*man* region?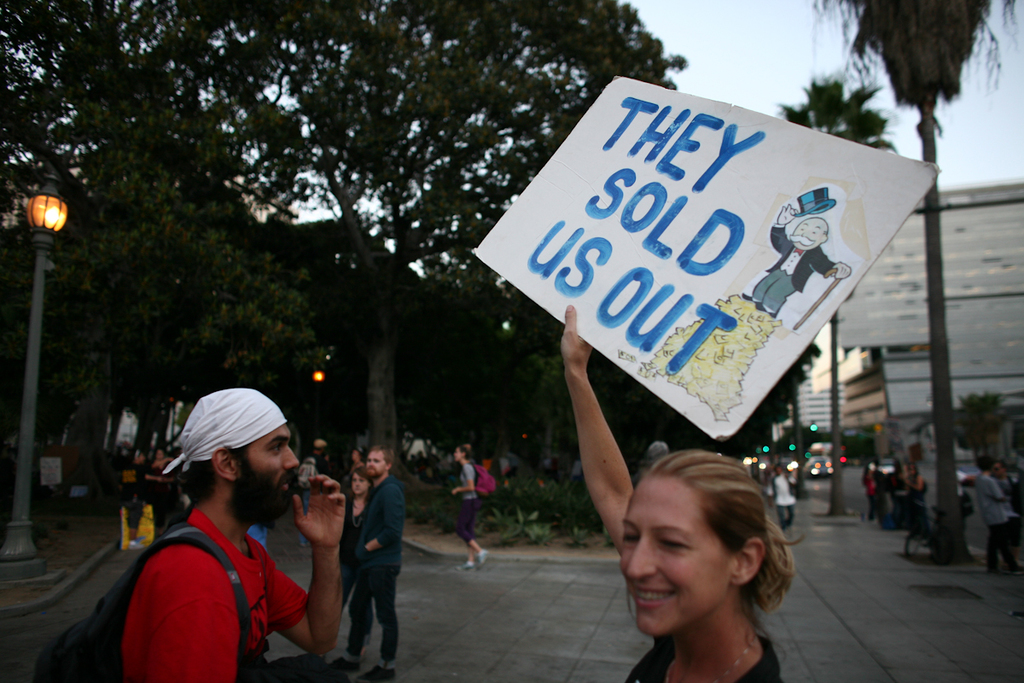
left=769, top=466, right=800, bottom=534
